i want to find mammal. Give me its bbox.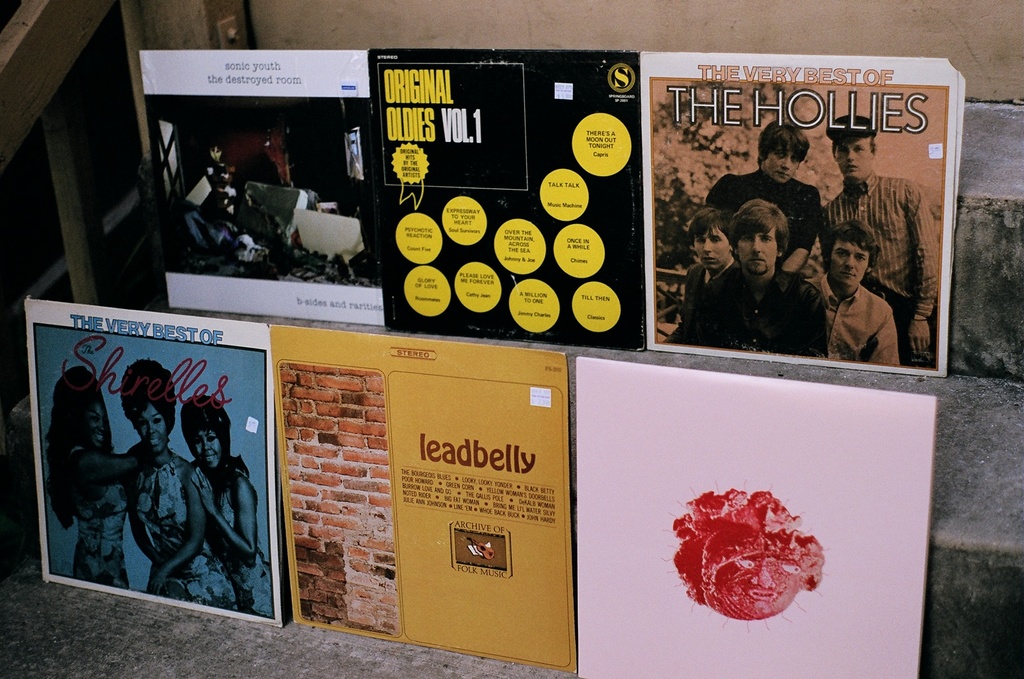
[123,358,239,610].
